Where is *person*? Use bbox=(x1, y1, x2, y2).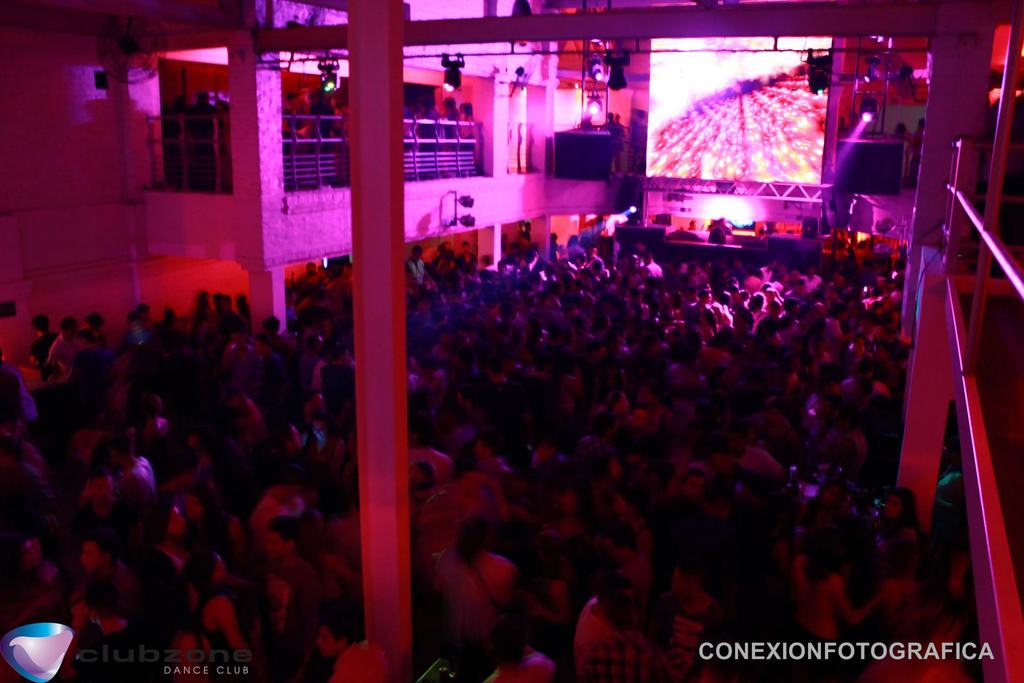
bbox=(772, 524, 882, 679).
